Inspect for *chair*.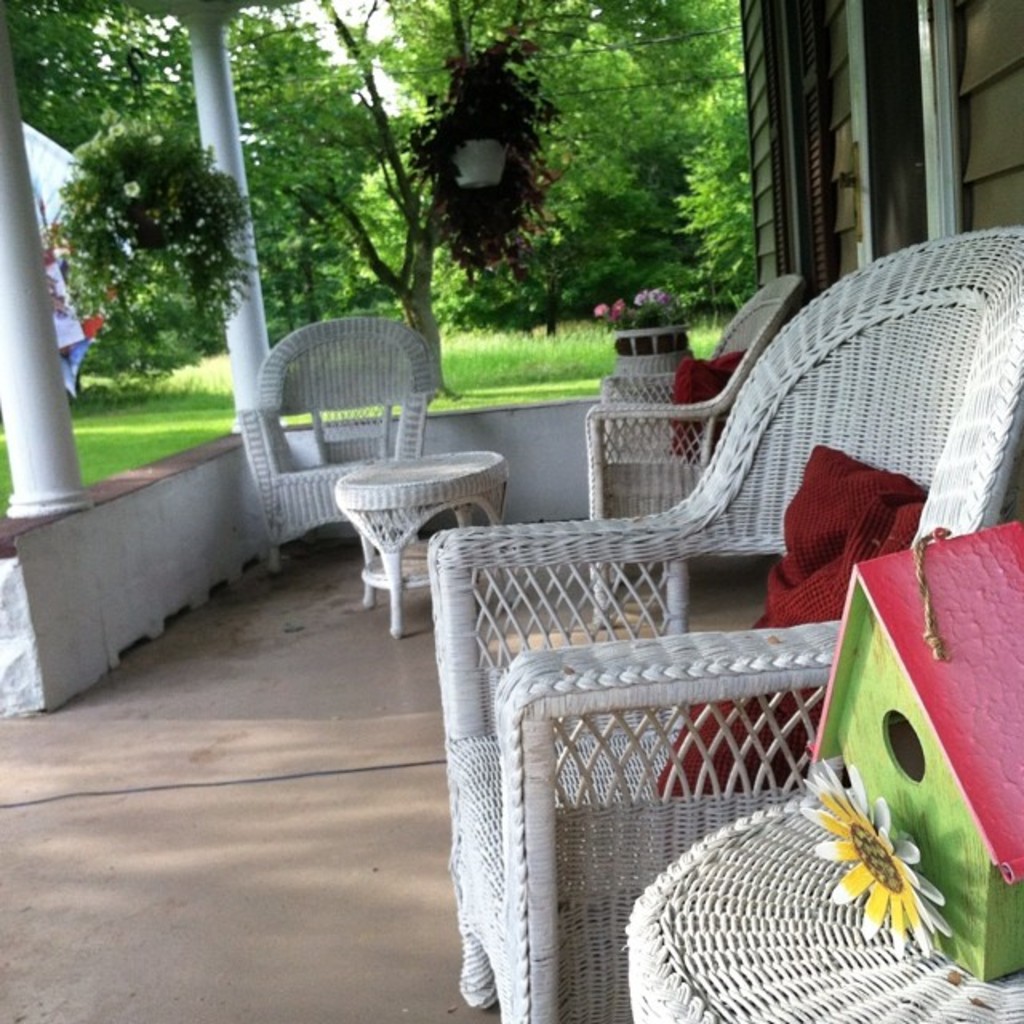
Inspection: (x1=579, y1=274, x2=806, y2=627).
